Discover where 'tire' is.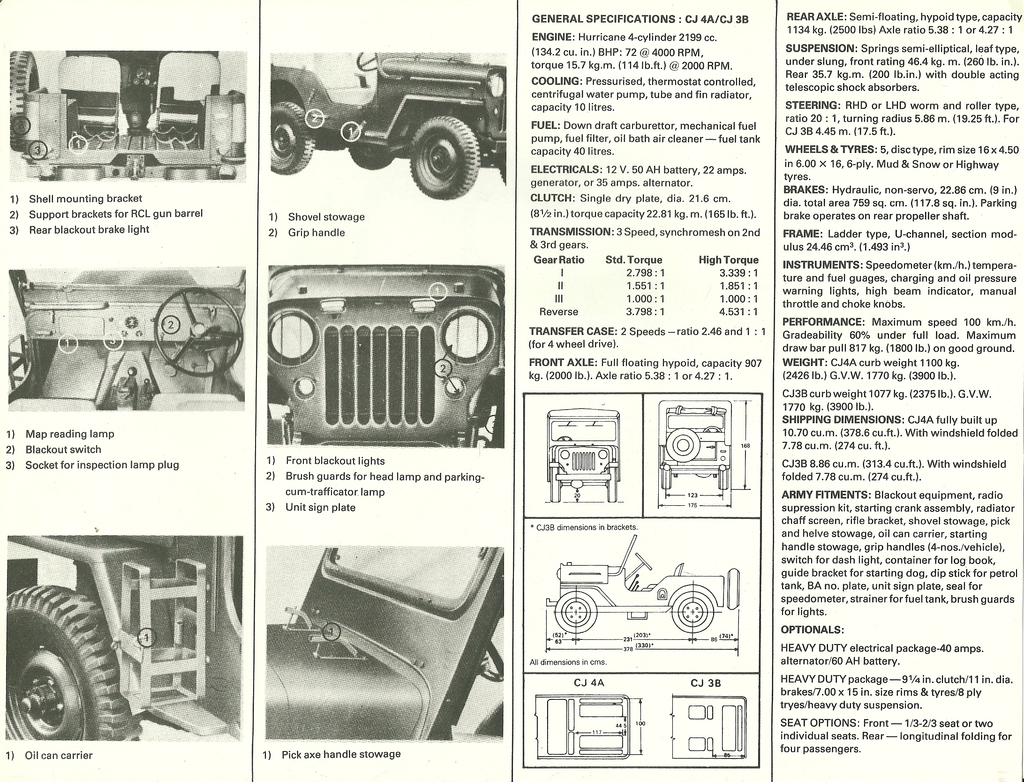
Discovered at <box>673,593,714,635</box>.
